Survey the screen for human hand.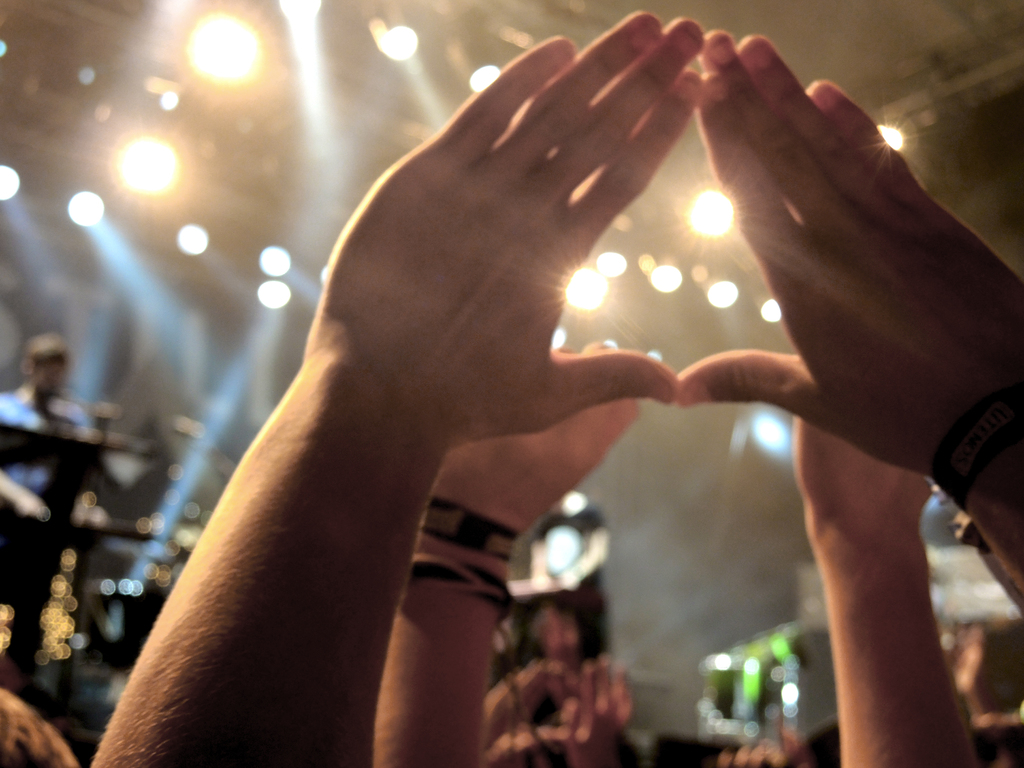
Survey found: (x1=435, y1=343, x2=636, y2=532).
